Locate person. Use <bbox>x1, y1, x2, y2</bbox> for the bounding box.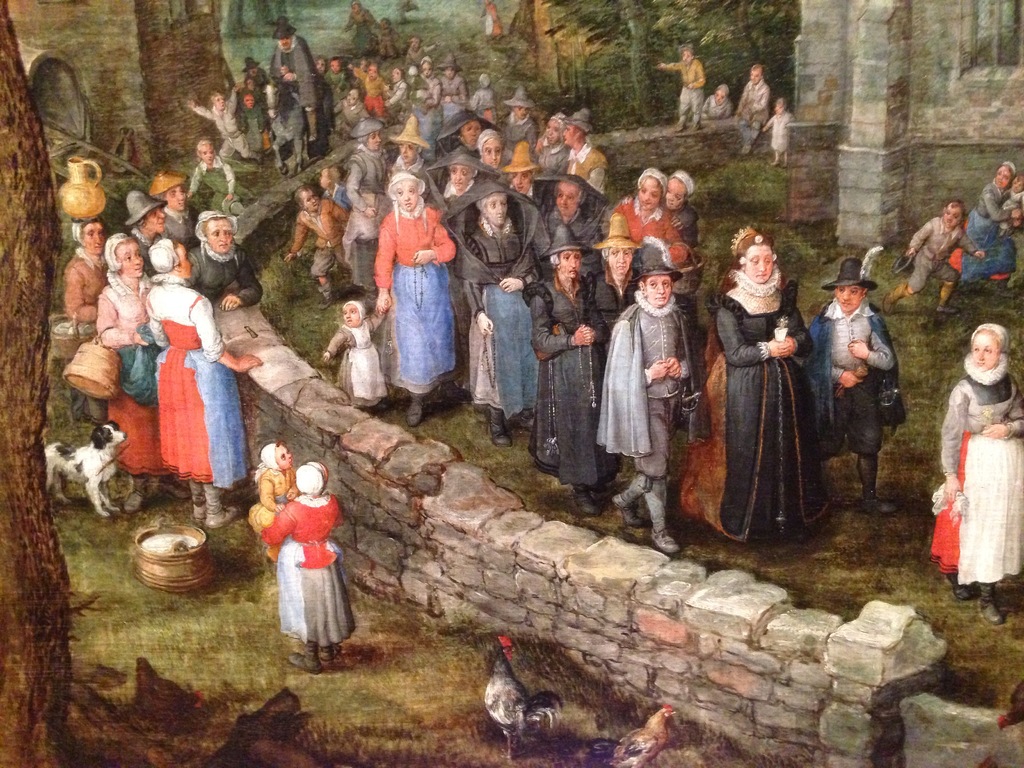
<bbox>969, 161, 1023, 288</bbox>.
